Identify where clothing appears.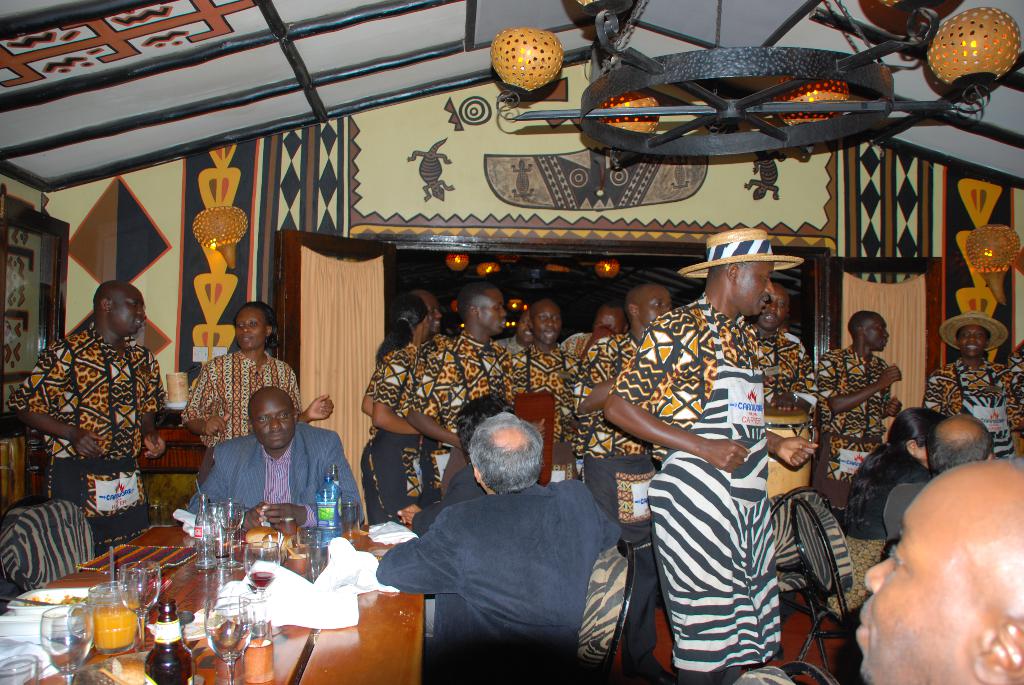
Appears at [907,355,1023,461].
